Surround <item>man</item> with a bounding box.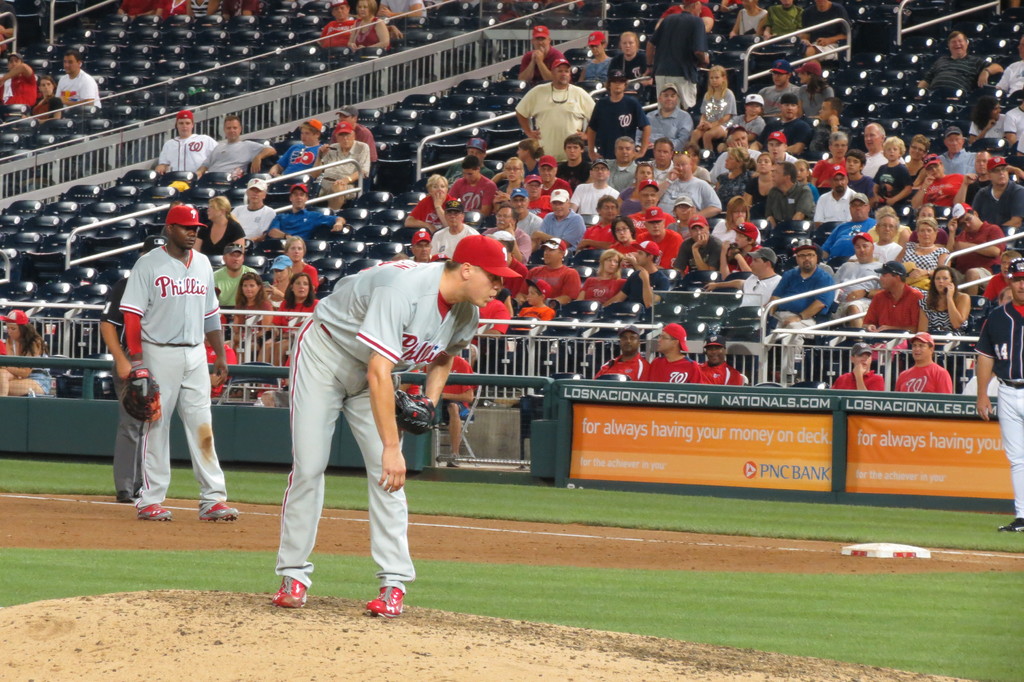
588, 67, 649, 163.
